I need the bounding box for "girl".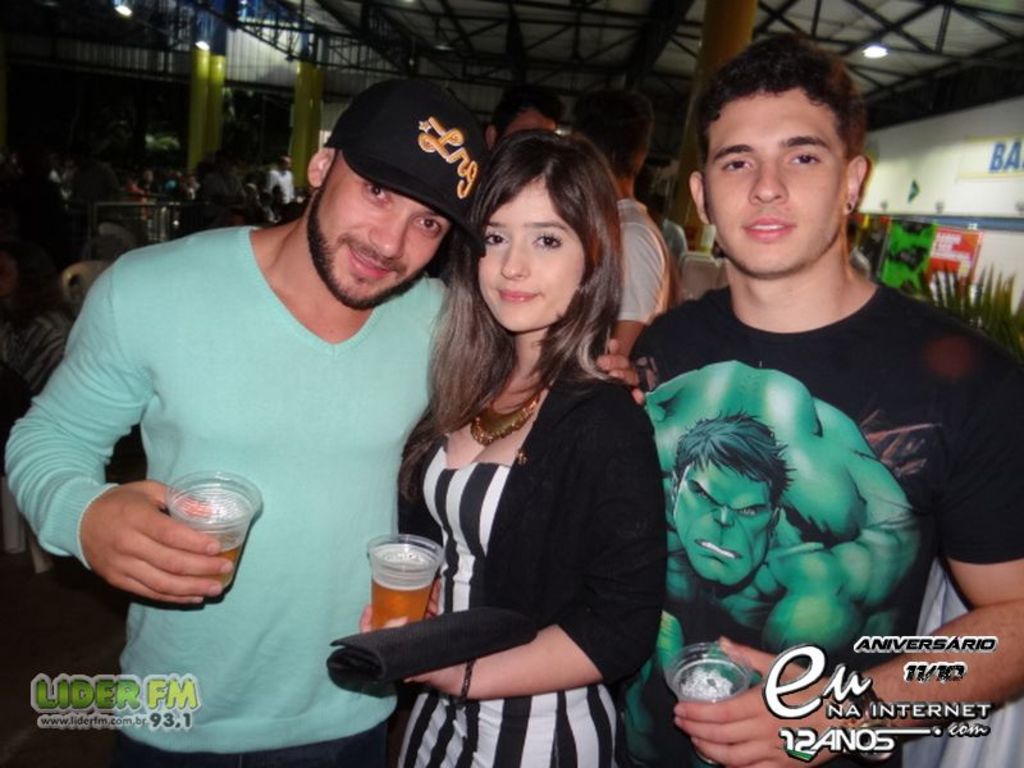
Here it is: BBox(324, 131, 675, 767).
